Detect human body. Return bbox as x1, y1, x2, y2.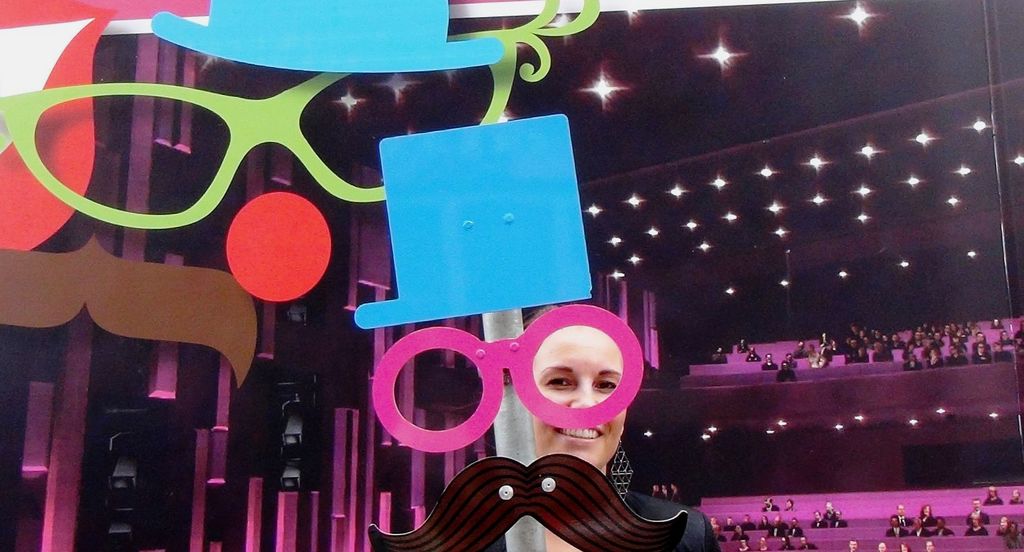
487, 299, 714, 551.
